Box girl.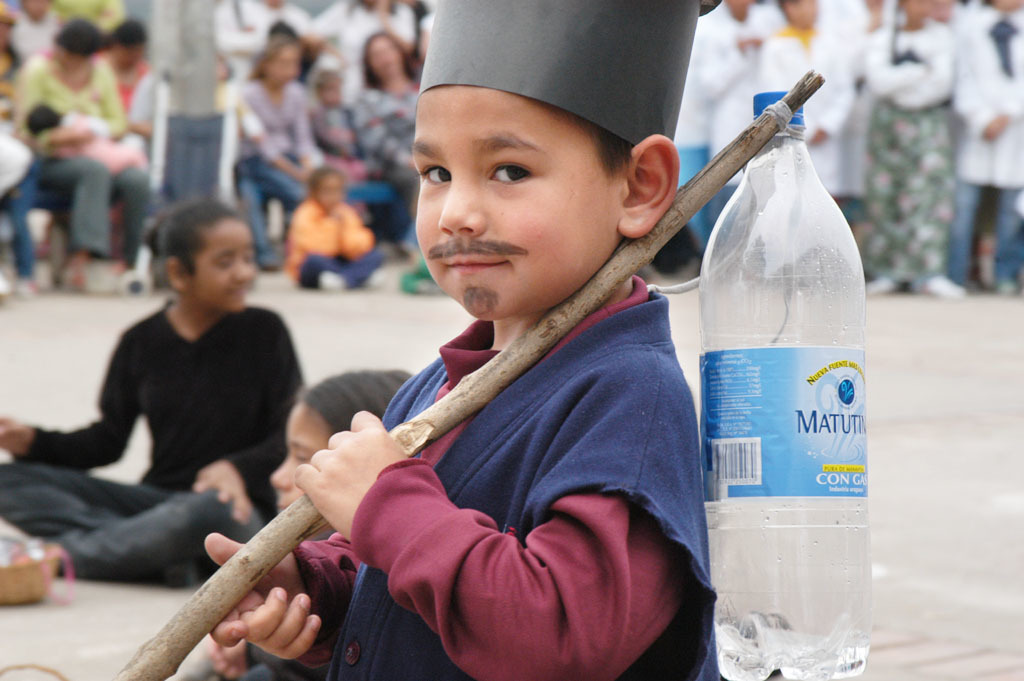
bbox(251, 365, 425, 680).
